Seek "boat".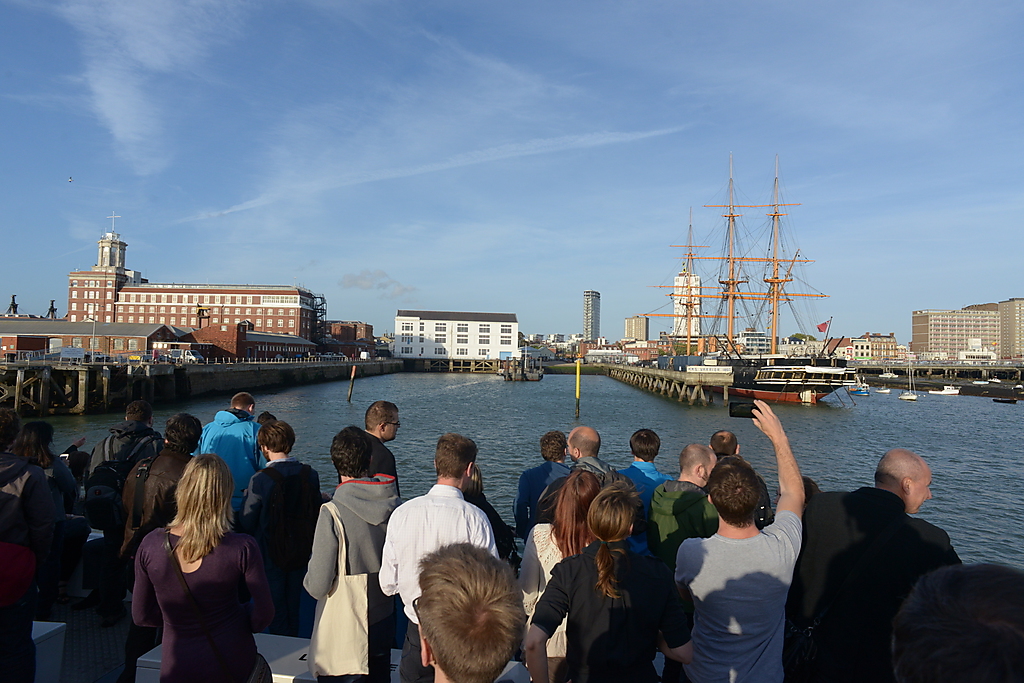
locate(876, 384, 892, 392).
